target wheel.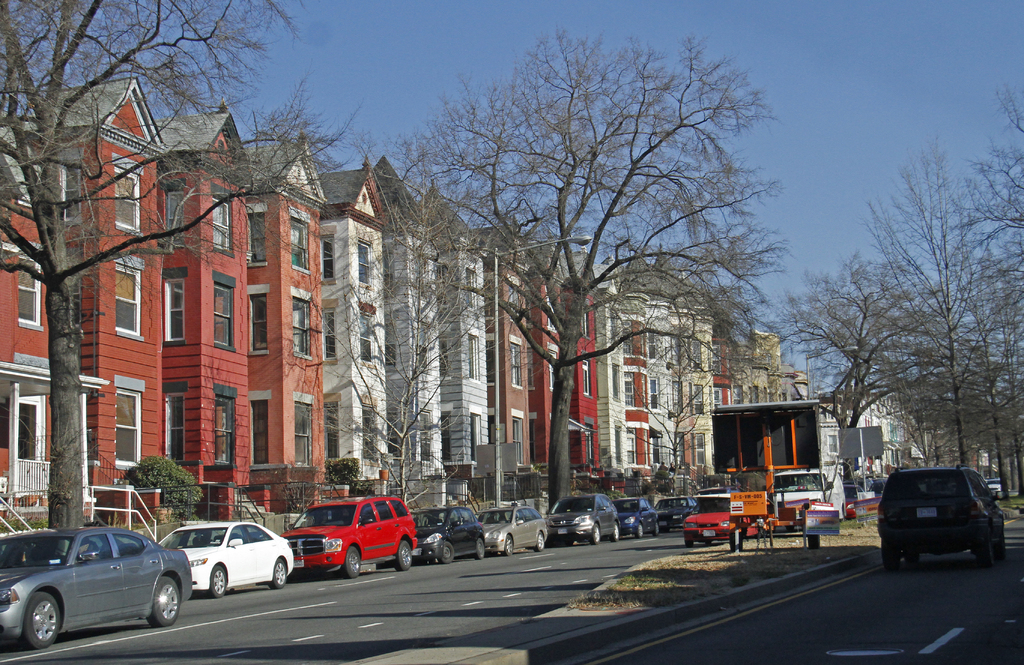
Target region: [left=705, top=540, right=714, bottom=548].
